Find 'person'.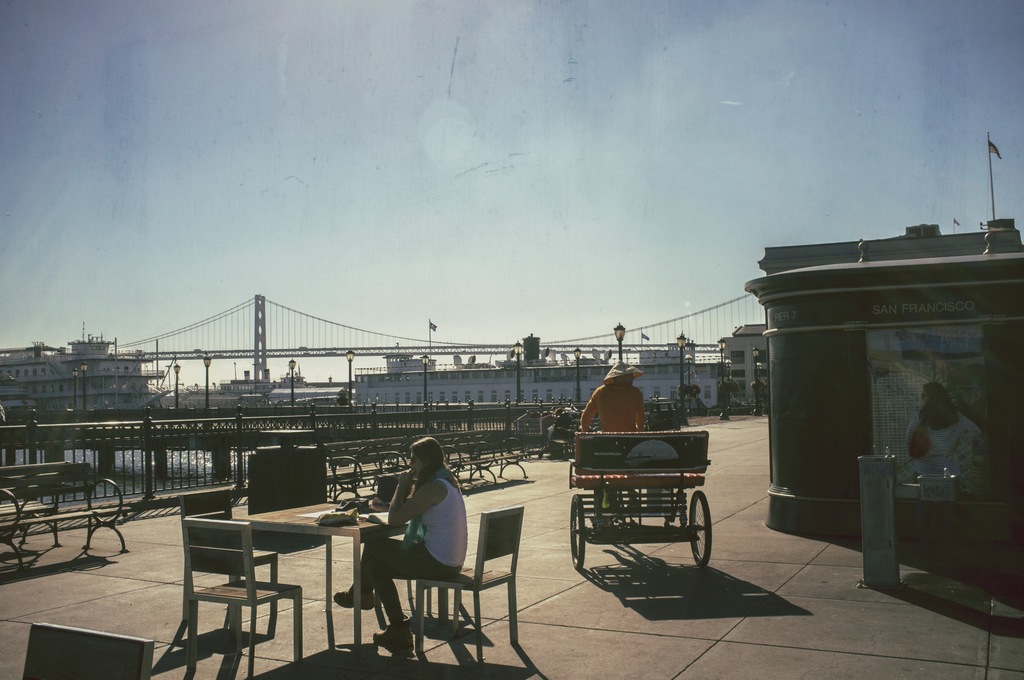
rect(547, 409, 574, 441).
